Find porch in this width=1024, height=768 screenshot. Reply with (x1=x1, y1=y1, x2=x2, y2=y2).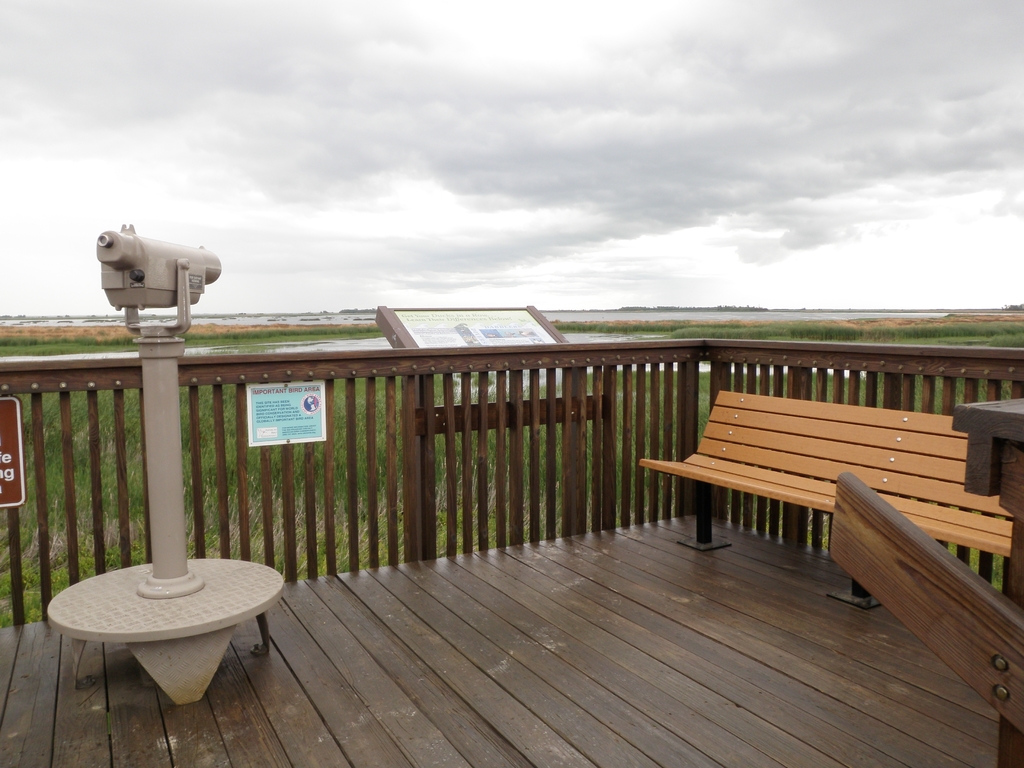
(x1=1, y1=323, x2=1023, y2=767).
